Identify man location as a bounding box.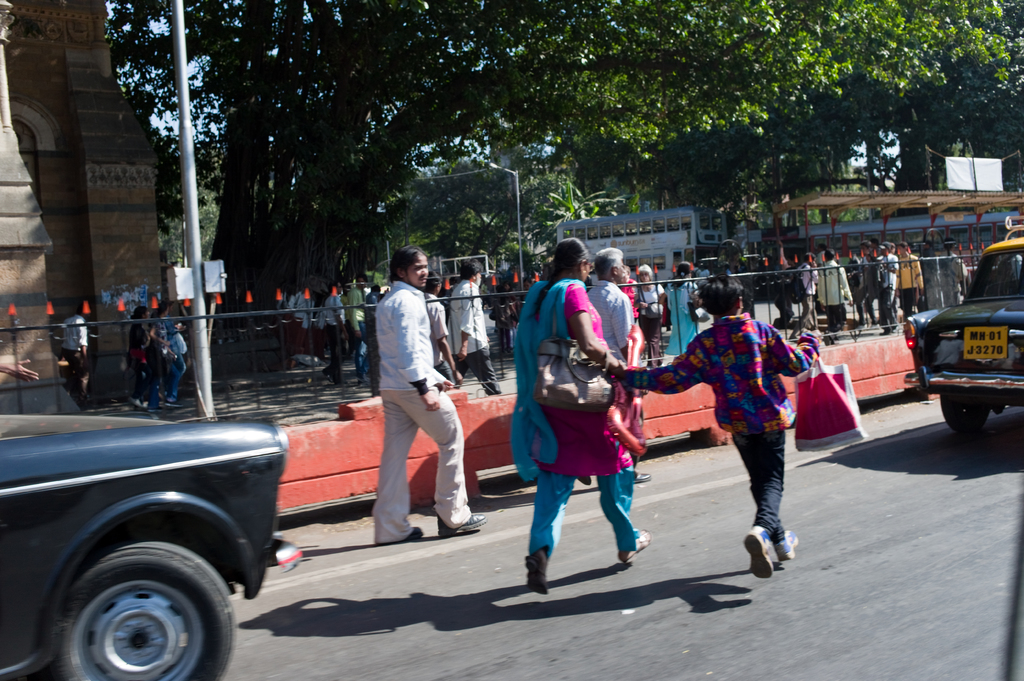
(left=849, top=239, right=926, bottom=335).
